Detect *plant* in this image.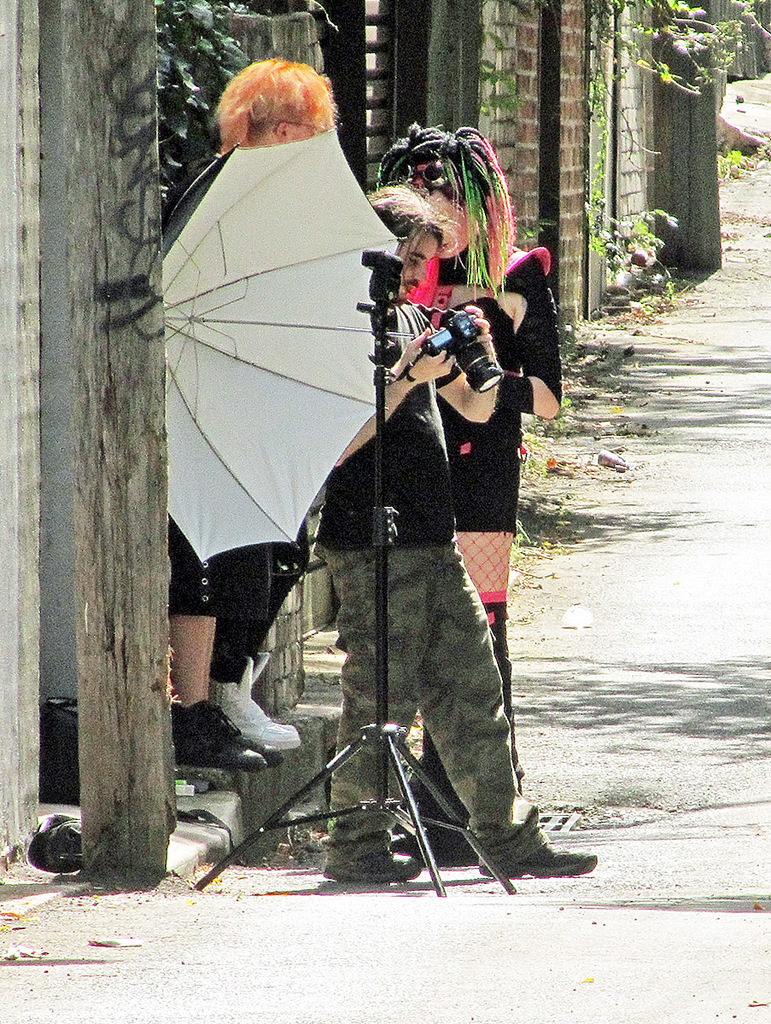
Detection: bbox(714, 107, 747, 178).
